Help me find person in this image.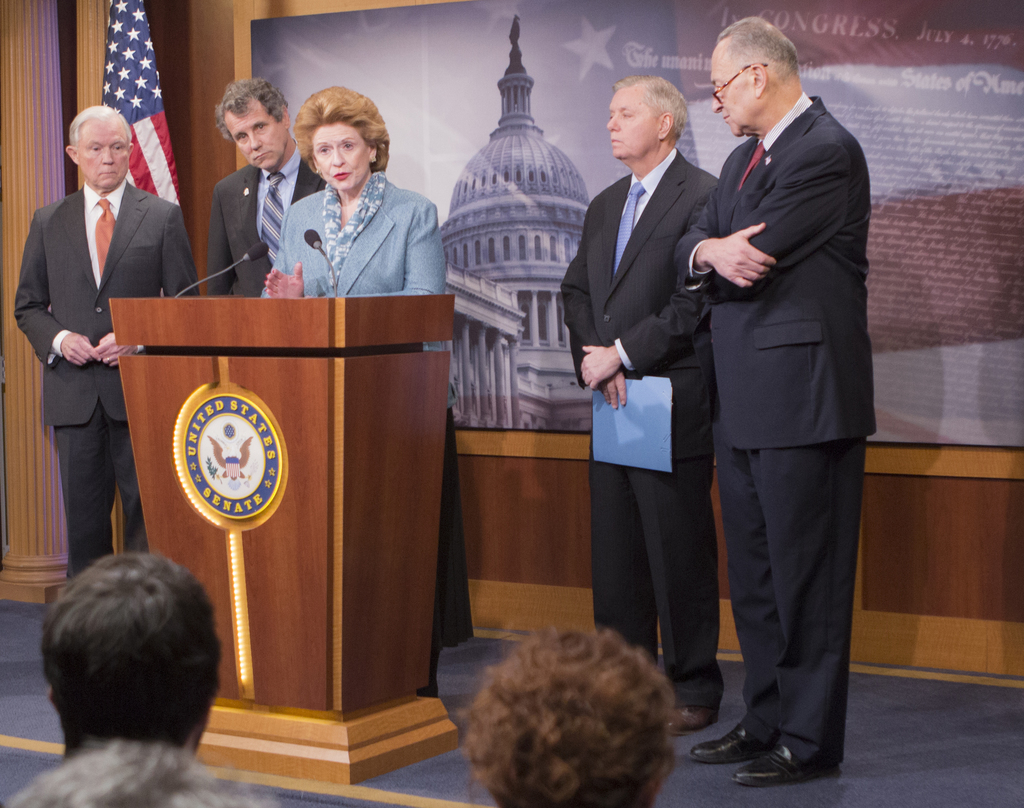
Found it: (38, 550, 218, 760).
